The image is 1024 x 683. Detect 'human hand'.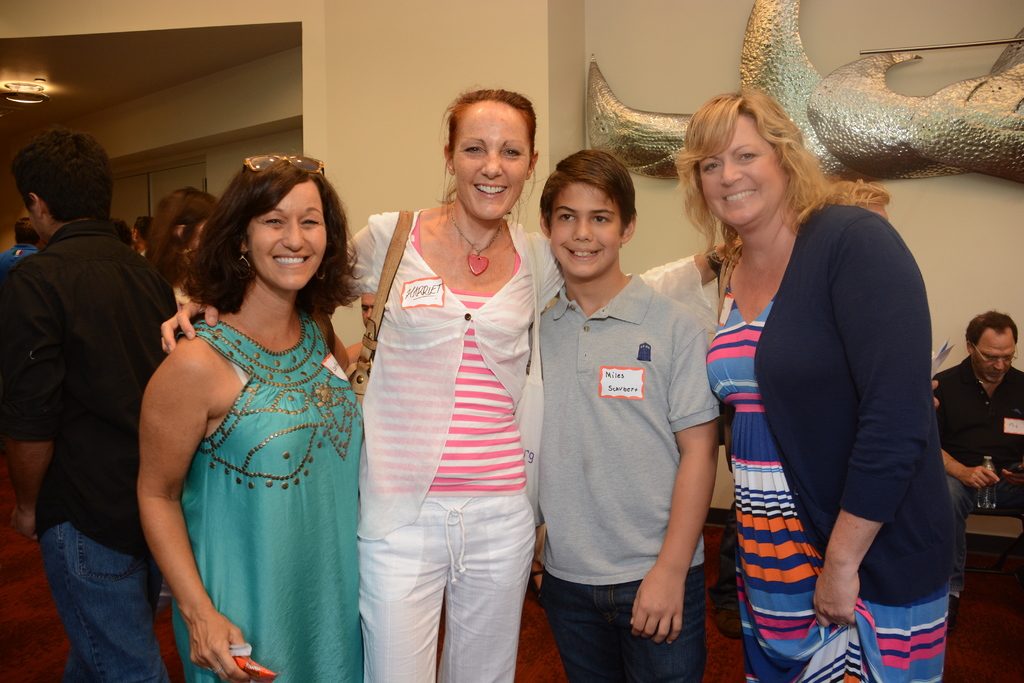
Detection: Rect(716, 238, 742, 265).
